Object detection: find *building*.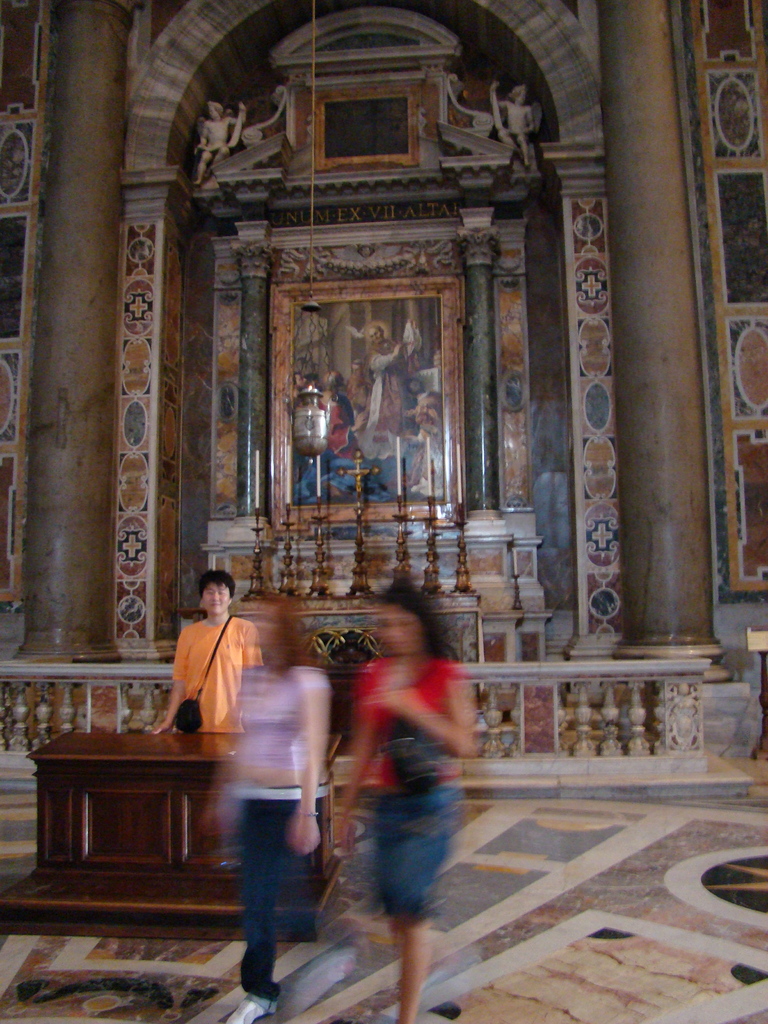
rect(0, 0, 767, 1023).
